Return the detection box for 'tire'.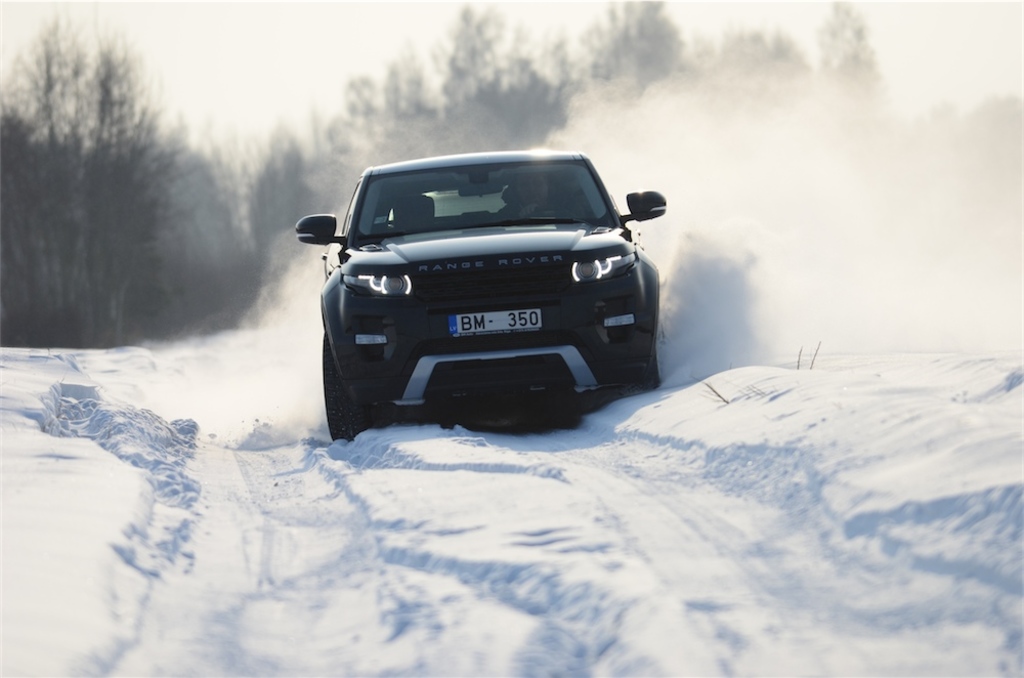
x1=318, y1=329, x2=379, y2=443.
